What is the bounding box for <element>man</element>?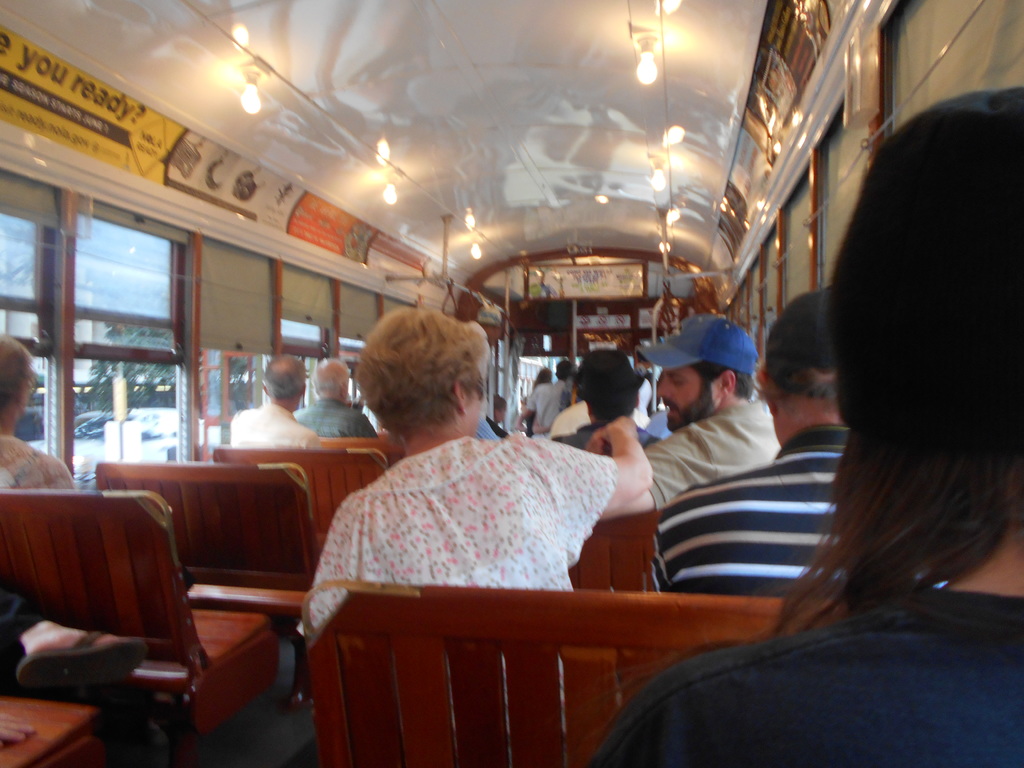
{"x1": 228, "y1": 352, "x2": 325, "y2": 461}.
